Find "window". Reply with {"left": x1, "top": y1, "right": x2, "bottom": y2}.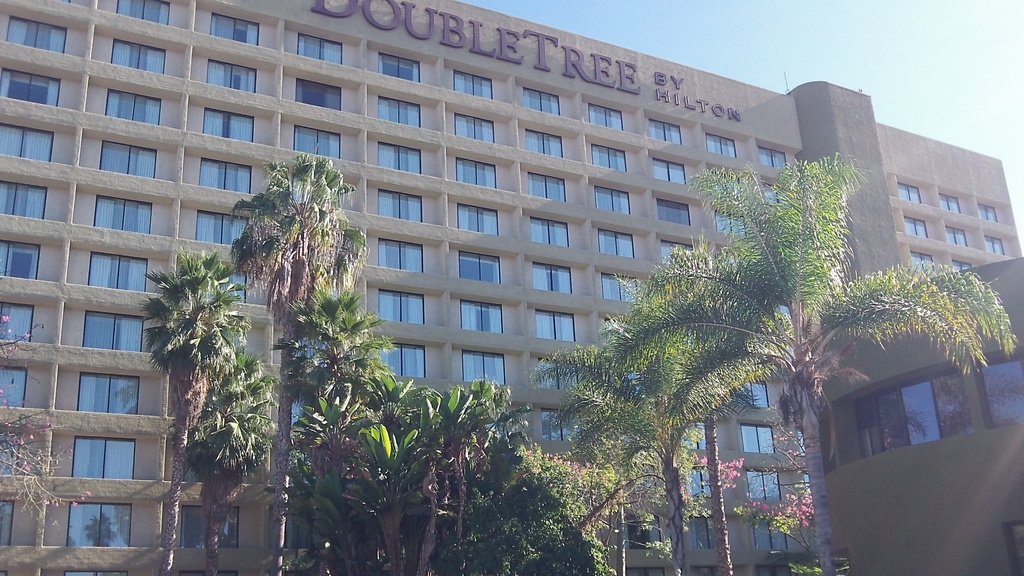
{"left": 654, "top": 159, "right": 691, "bottom": 189}.
